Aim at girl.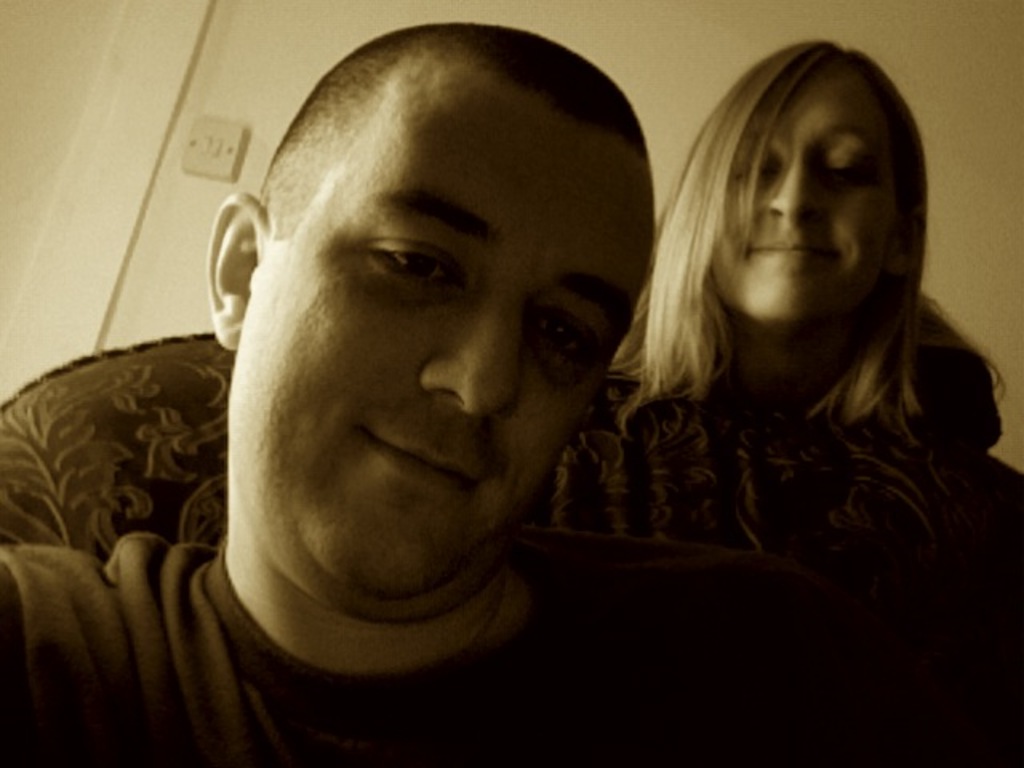
Aimed at select_region(614, 45, 1005, 434).
